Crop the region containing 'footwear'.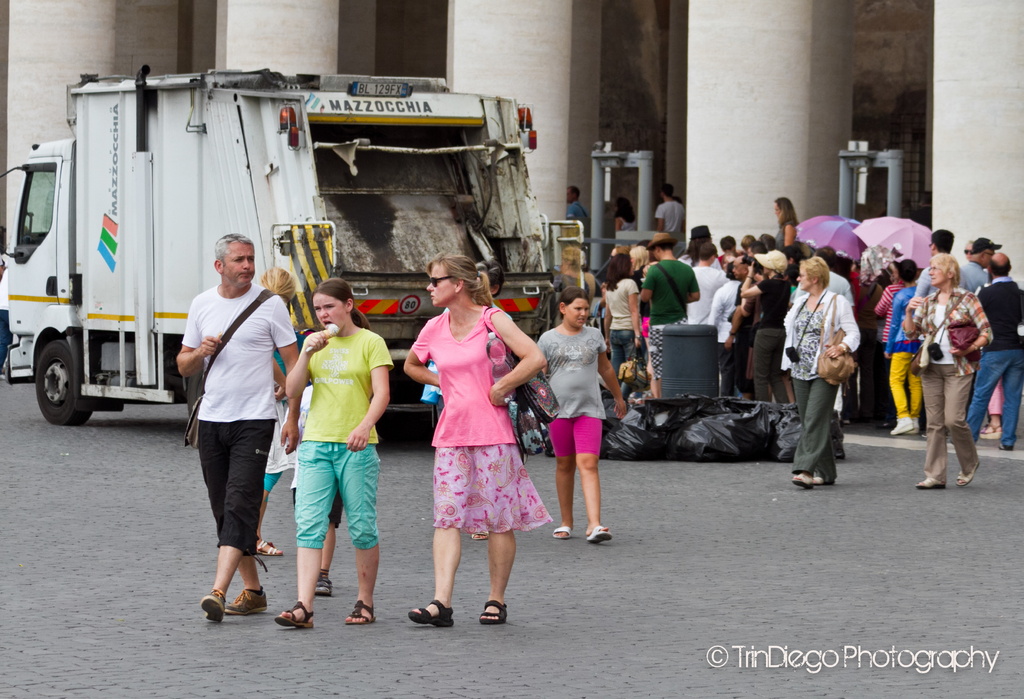
Crop region: {"left": 904, "top": 415, "right": 923, "bottom": 435}.
